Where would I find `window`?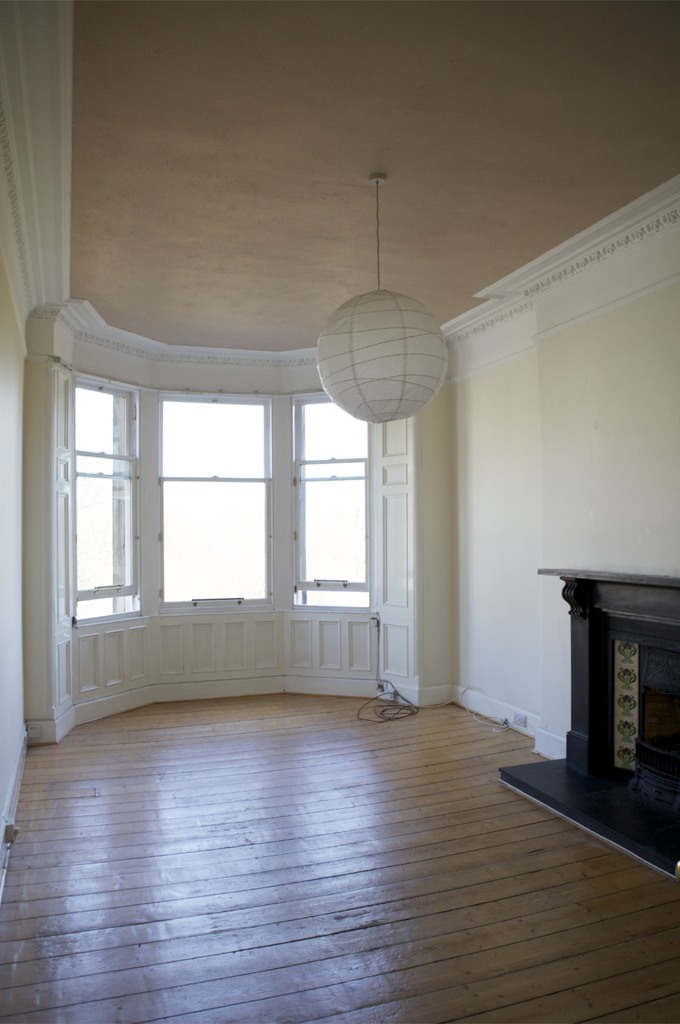
At l=32, t=320, r=421, b=689.
